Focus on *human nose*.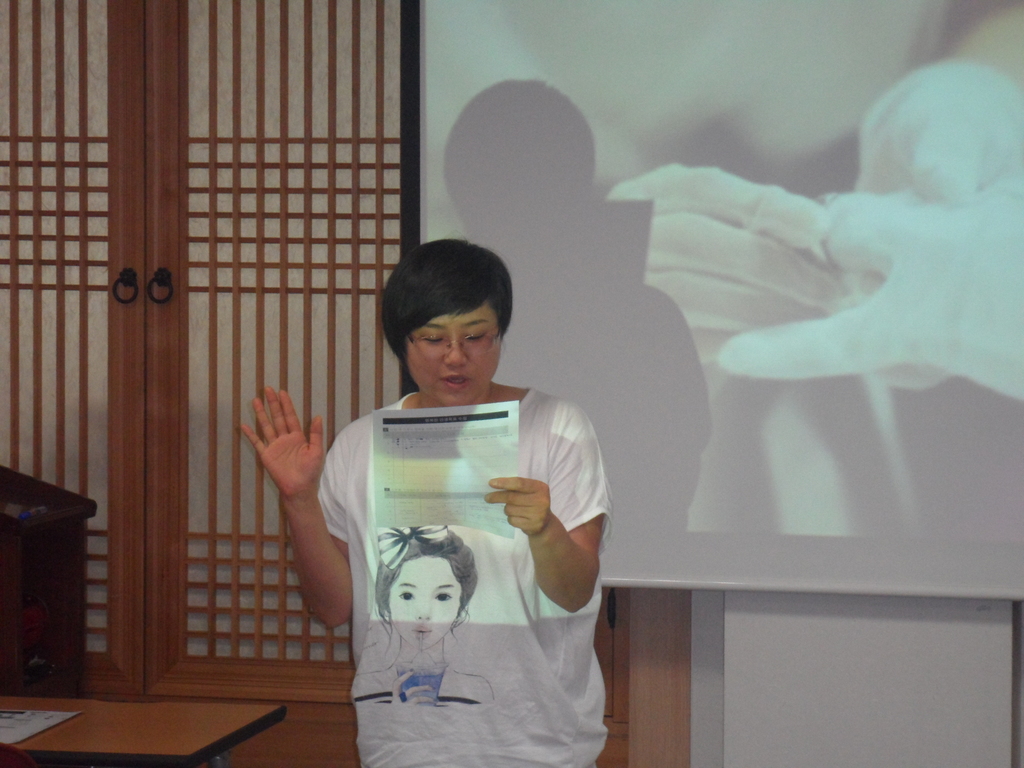
Focused at bbox=[444, 342, 467, 365].
